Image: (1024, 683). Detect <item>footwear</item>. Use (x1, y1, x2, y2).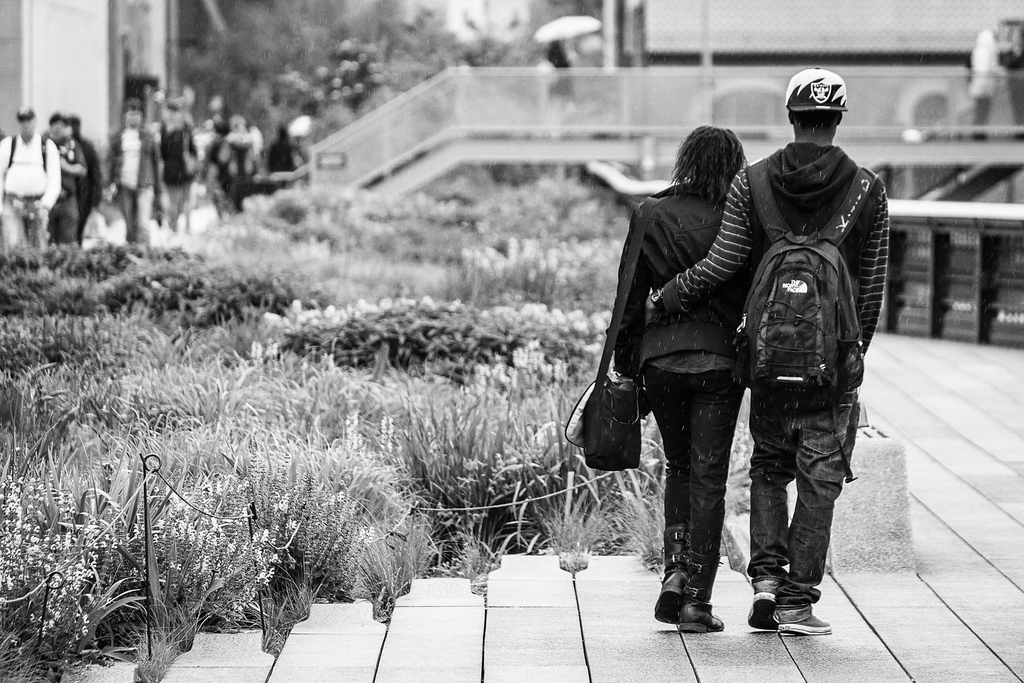
(668, 558, 726, 645).
